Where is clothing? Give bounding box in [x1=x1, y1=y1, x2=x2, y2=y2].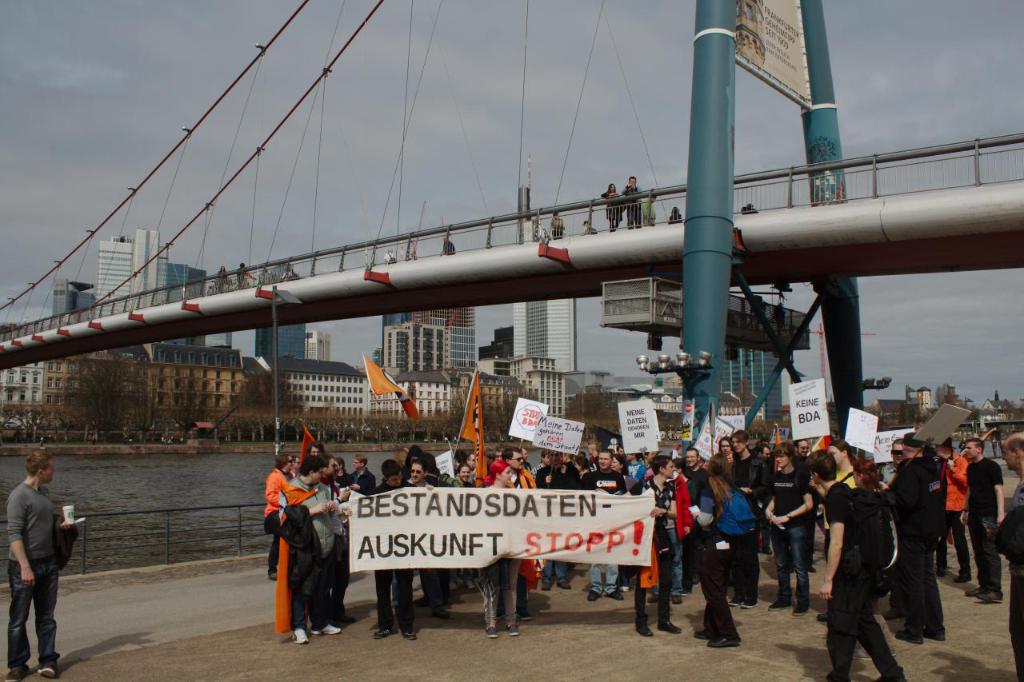
[x1=690, y1=470, x2=706, y2=584].
